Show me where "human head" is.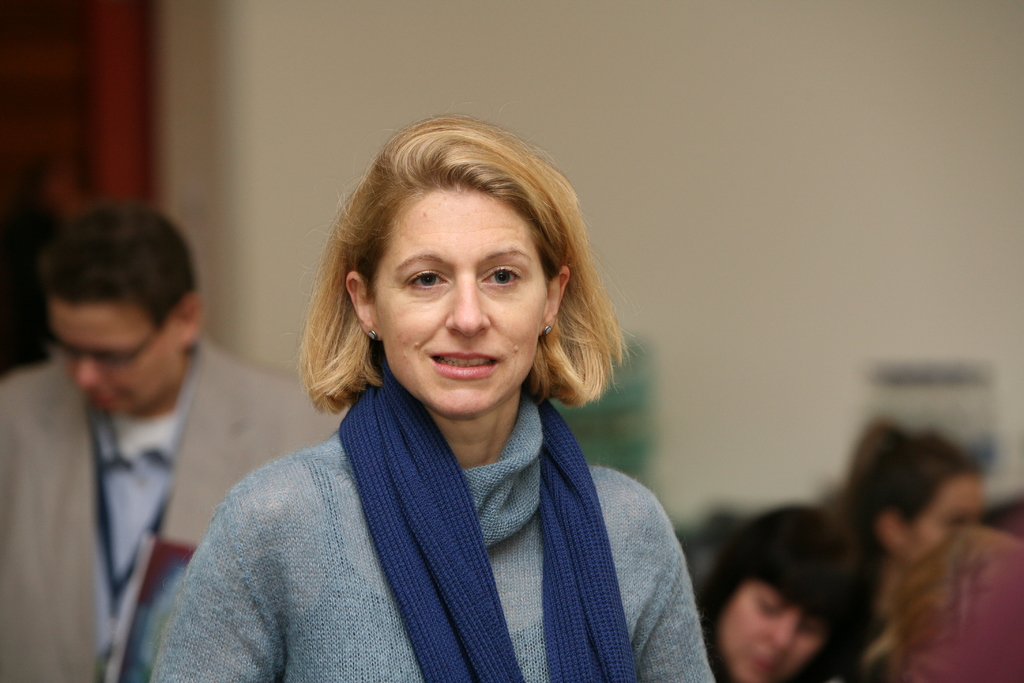
"human head" is at pyautogui.locateOnScreen(700, 503, 876, 682).
